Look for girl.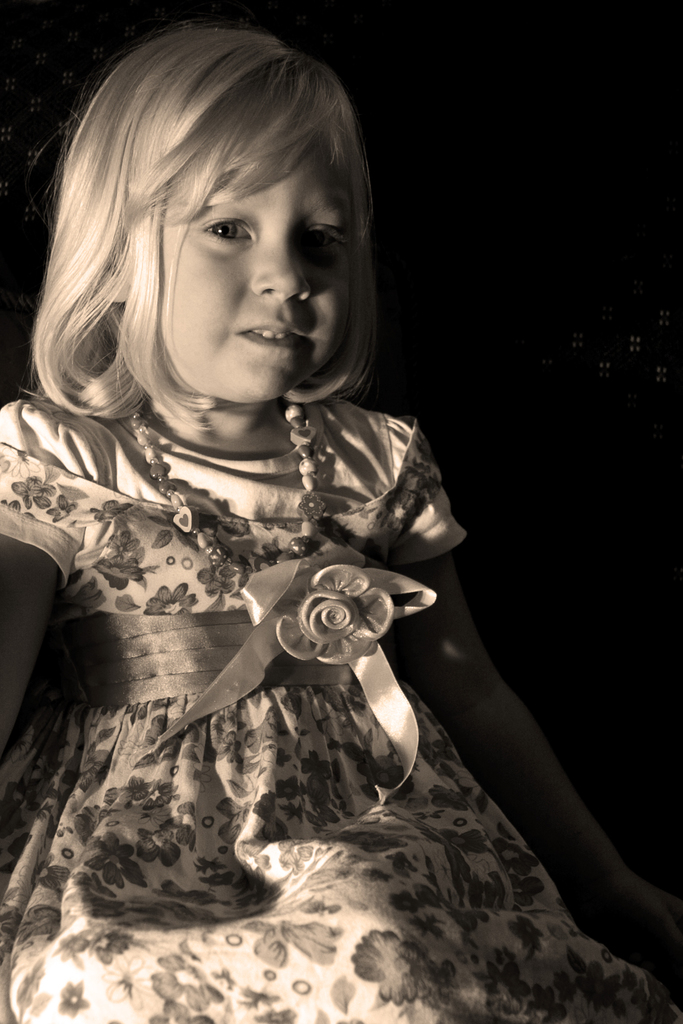
Found: box(0, 15, 680, 1022).
